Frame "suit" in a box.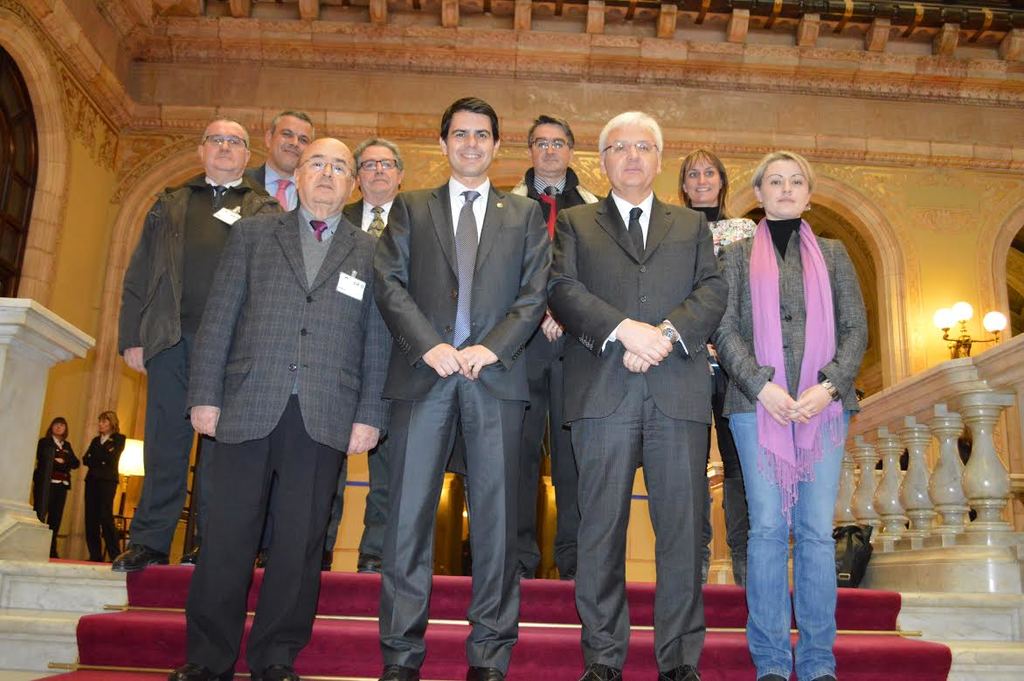
[186,198,376,678].
